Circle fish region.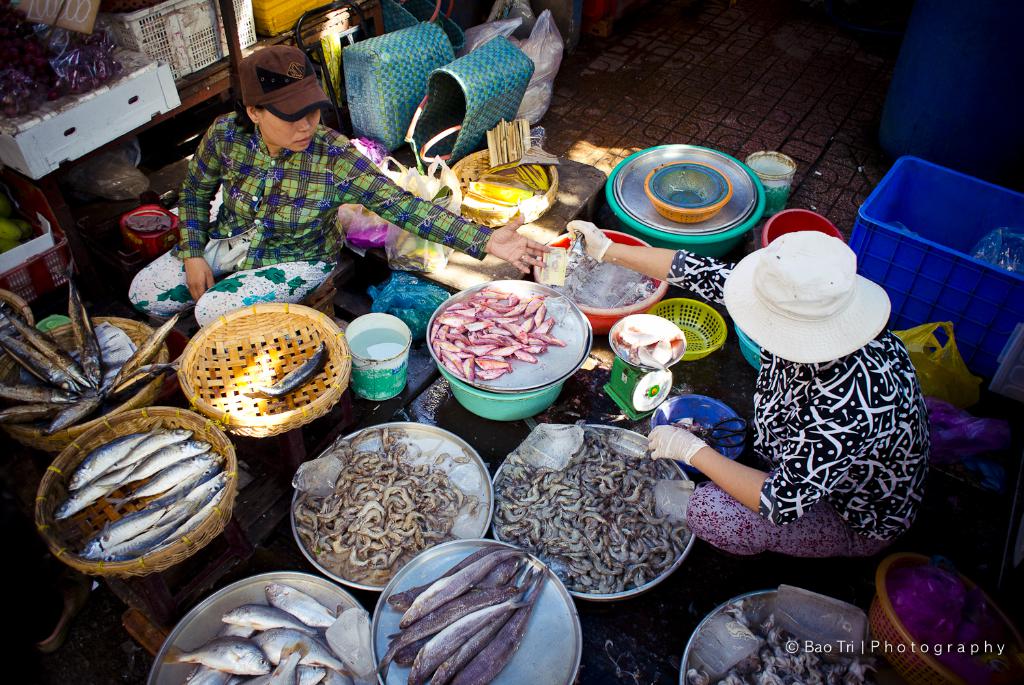
Region: detection(71, 420, 171, 484).
